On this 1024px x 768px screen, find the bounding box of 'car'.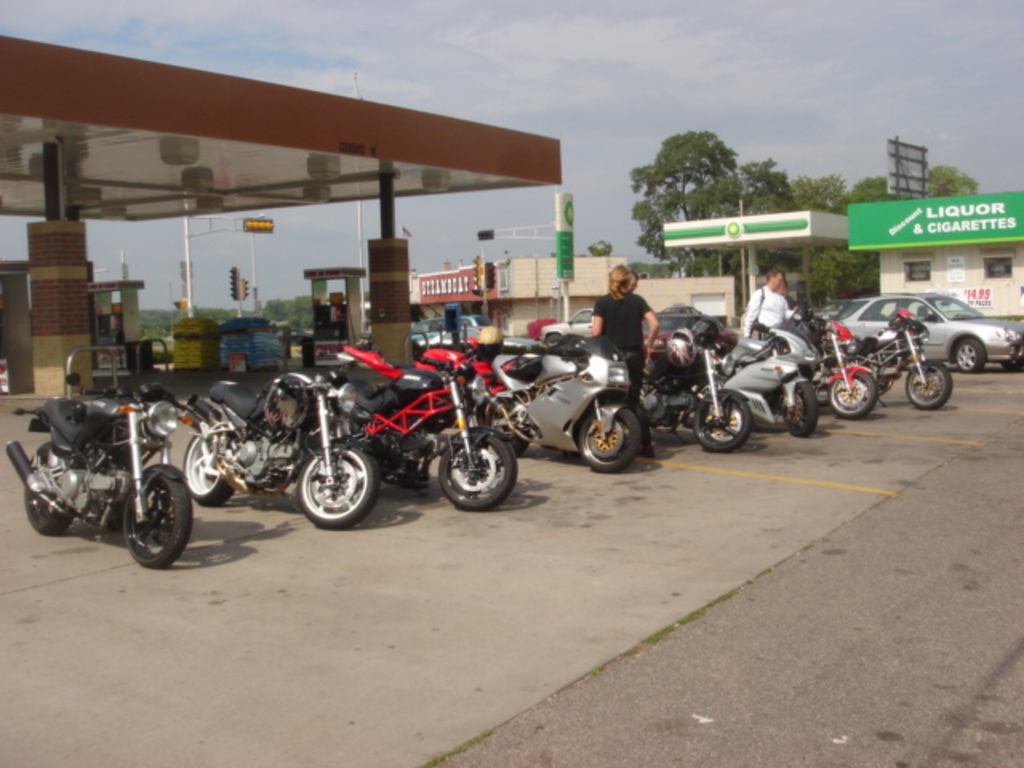
Bounding box: <bbox>818, 294, 1022, 376</bbox>.
